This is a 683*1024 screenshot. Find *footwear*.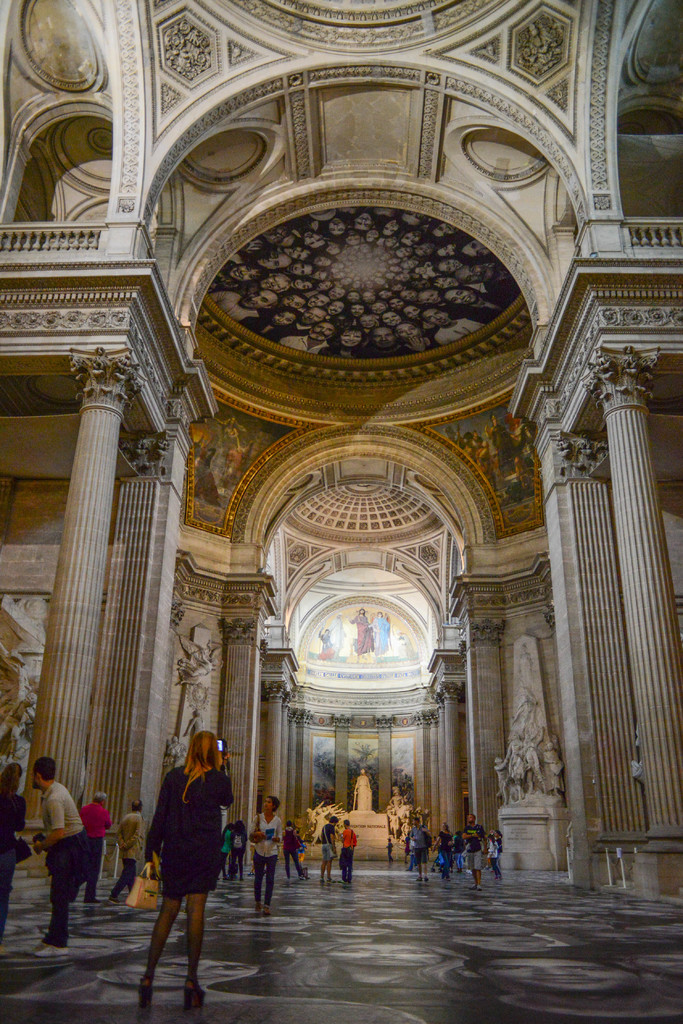
Bounding box: x1=176, y1=969, x2=206, y2=1005.
